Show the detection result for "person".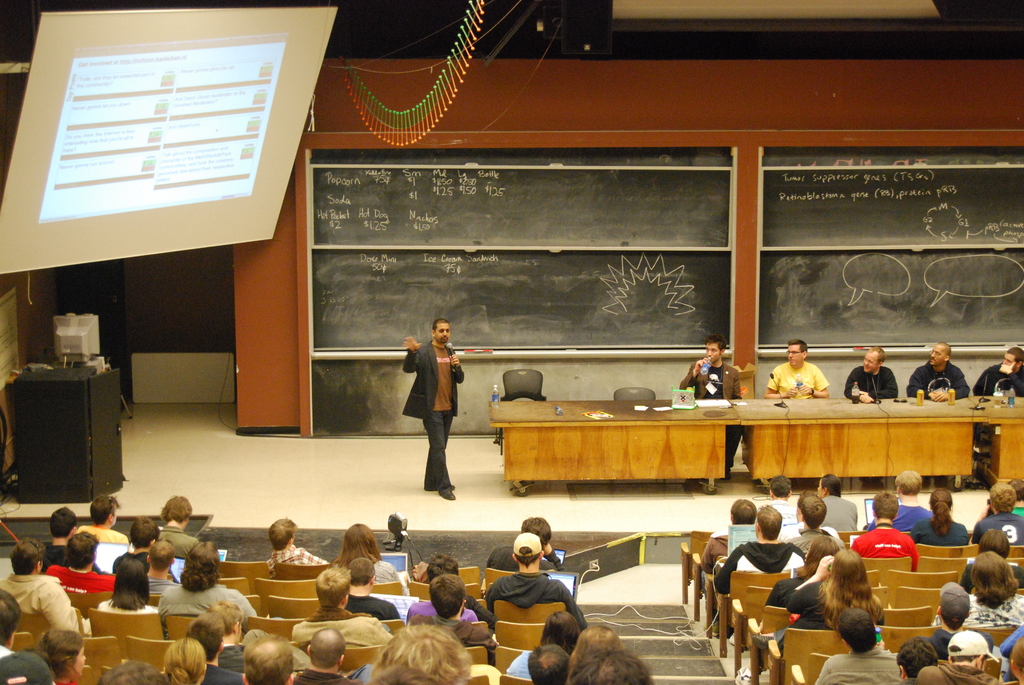
region(406, 556, 476, 618).
